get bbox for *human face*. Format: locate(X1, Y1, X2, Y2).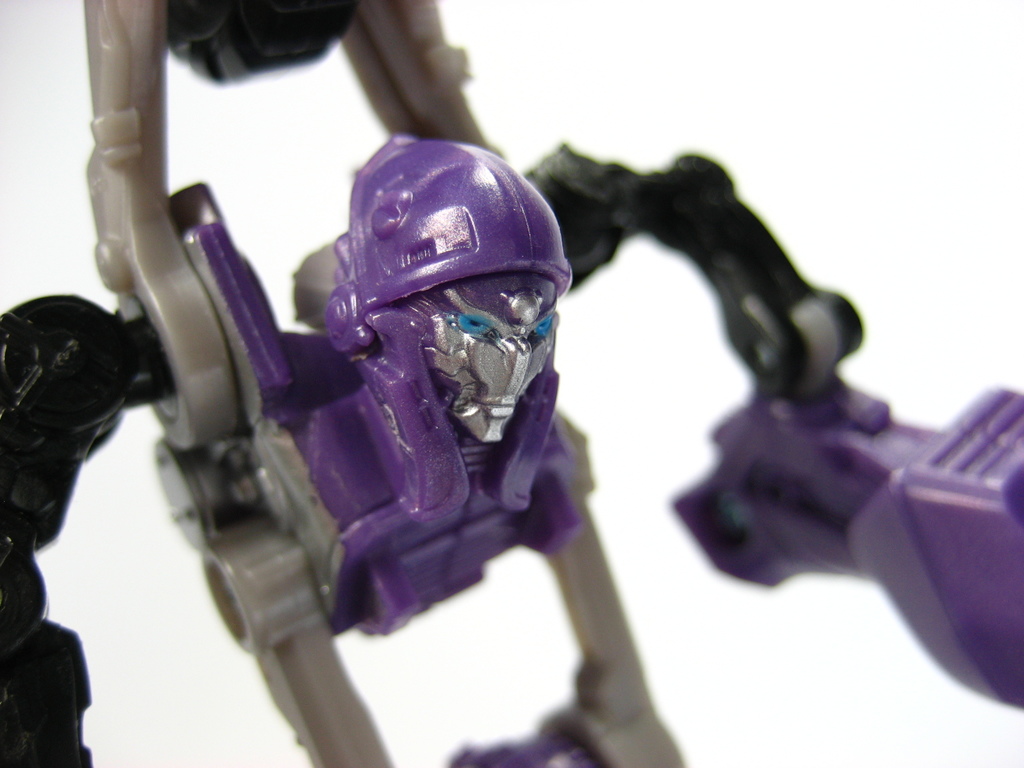
locate(434, 280, 554, 442).
